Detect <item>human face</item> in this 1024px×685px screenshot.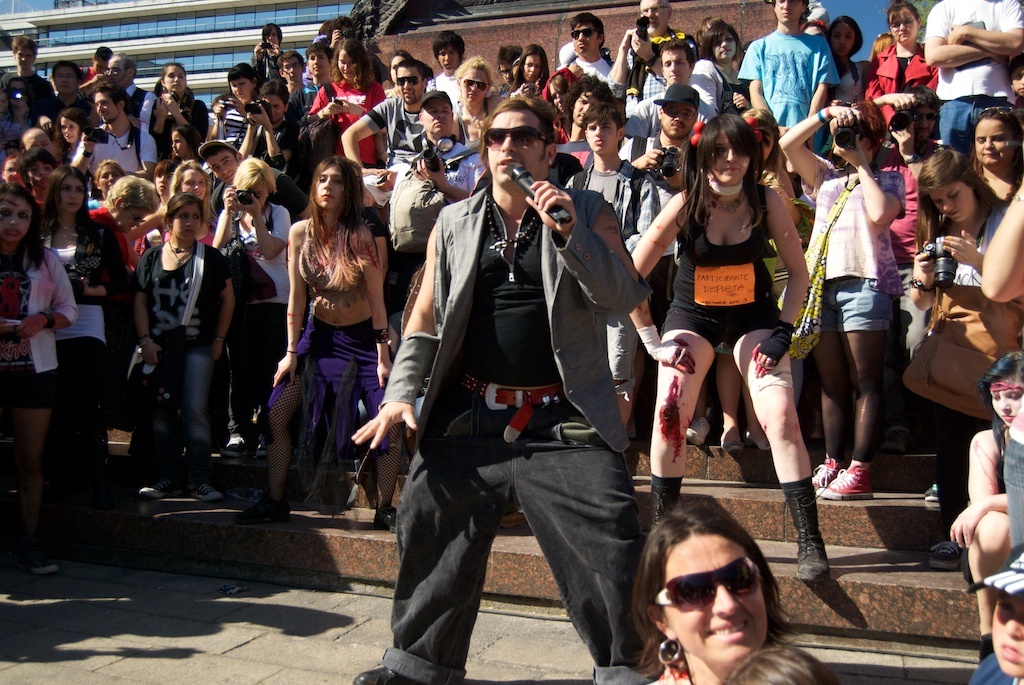
Detection: <bbox>717, 31, 737, 64</bbox>.
